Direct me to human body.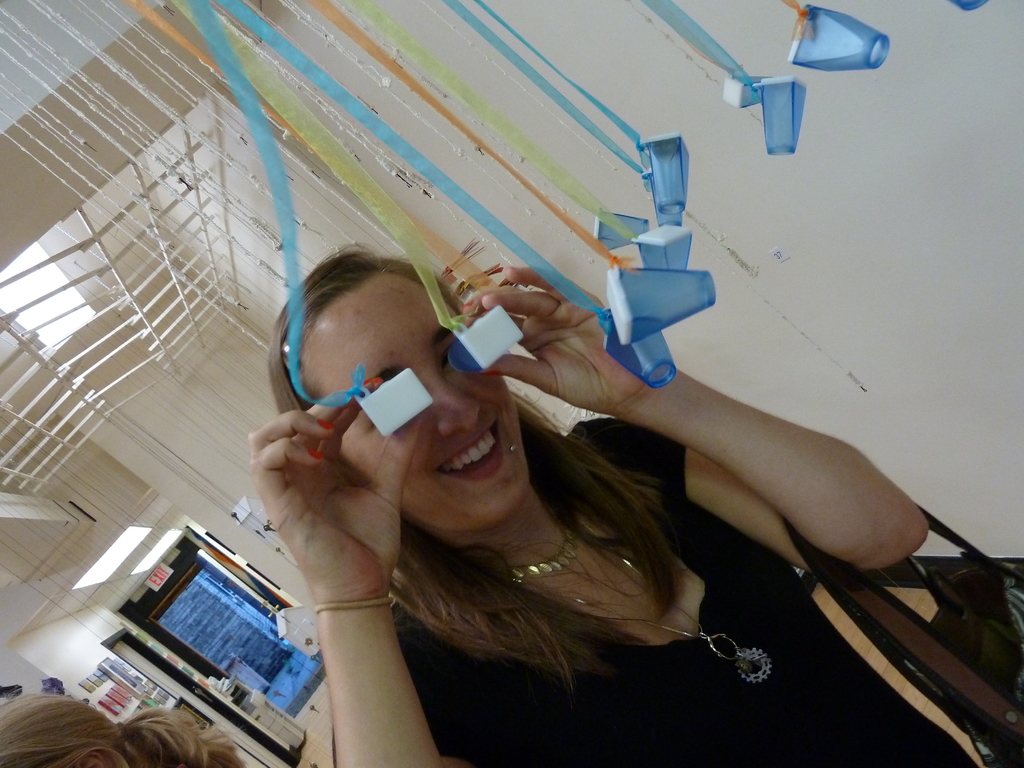
Direction: locate(247, 239, 929, 767).
